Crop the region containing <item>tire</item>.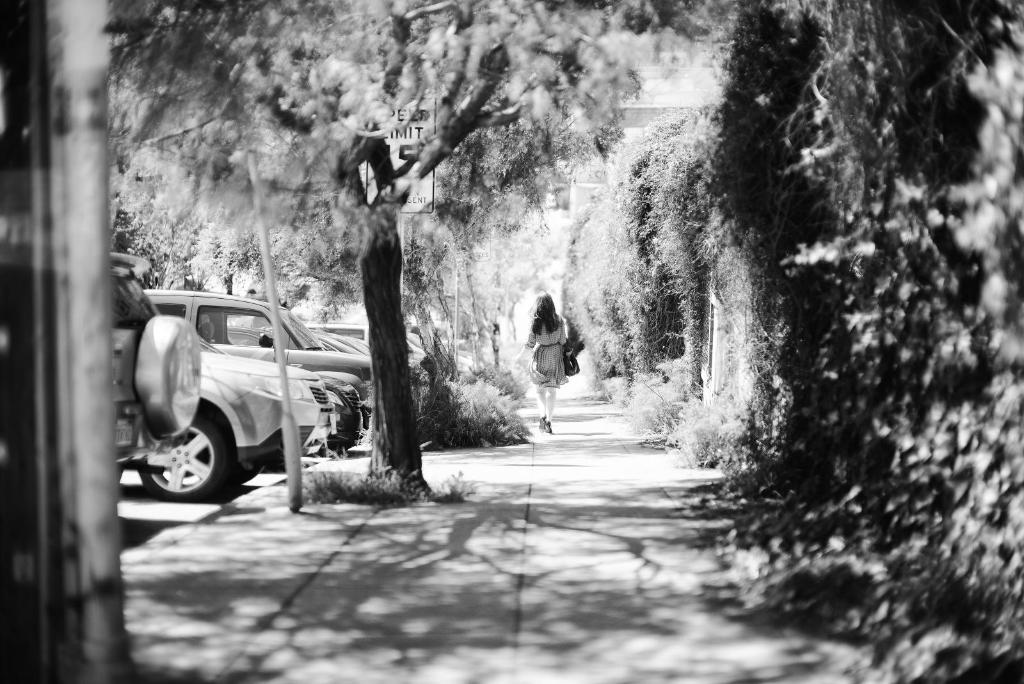
Crop region: locate(131, 414, 225, 502).
